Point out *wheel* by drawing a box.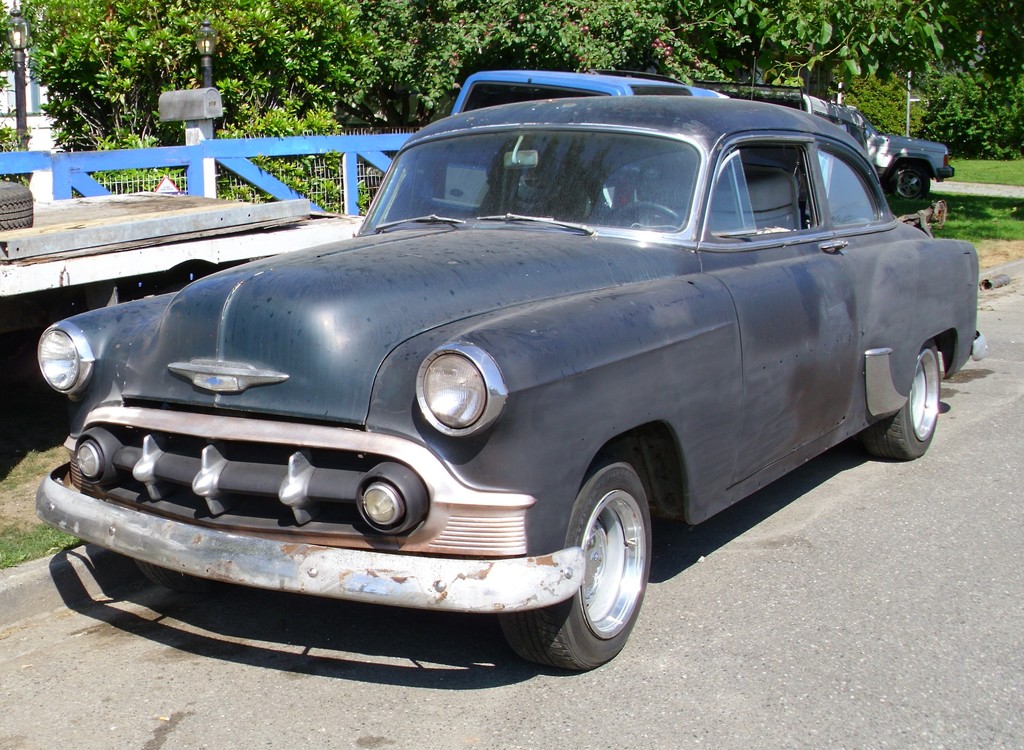
136/558/215/589.
